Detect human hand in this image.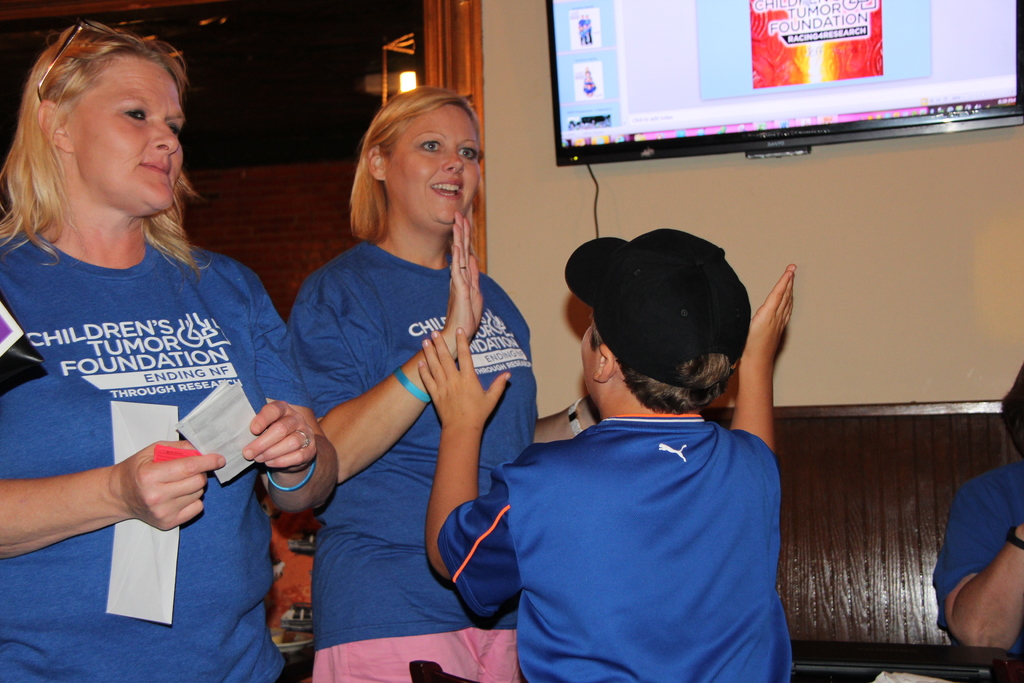
Detection: left=447, top=211, right=484, bottom=340.
